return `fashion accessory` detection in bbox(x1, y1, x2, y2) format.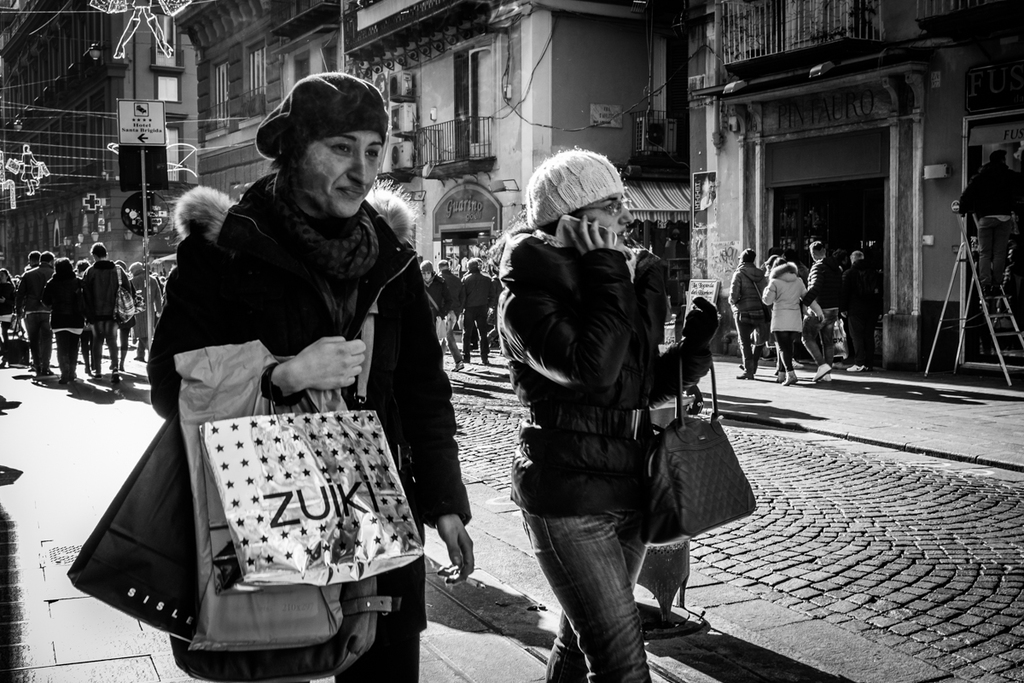
bbox(526, 147, 626, 231).
